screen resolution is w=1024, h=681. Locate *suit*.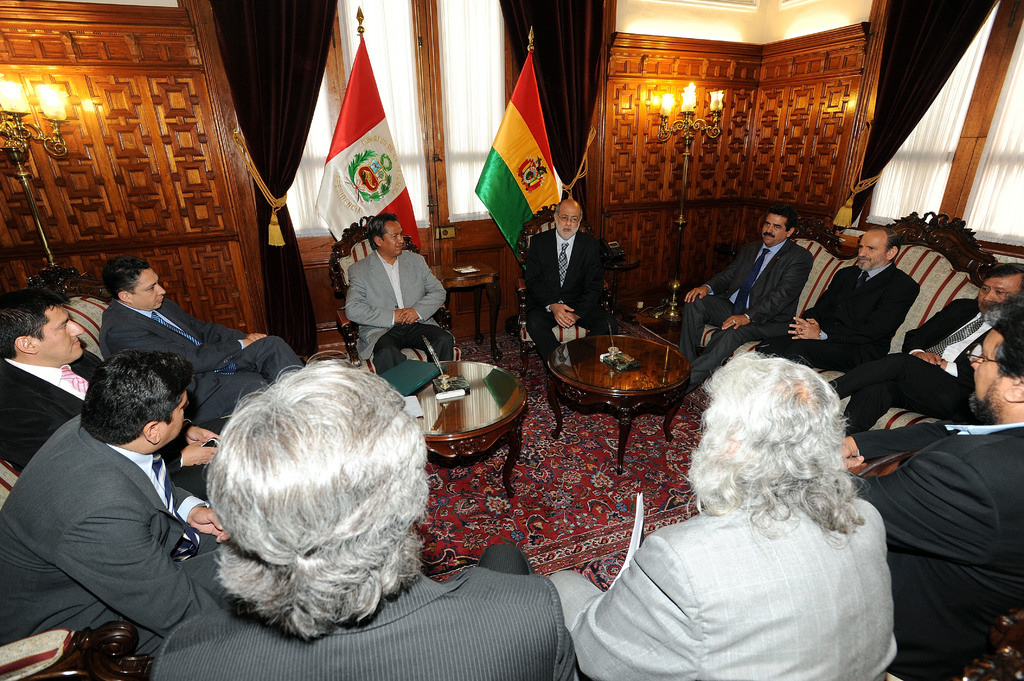
{"x1": 526, "y1": 222, "x2": 602, "y2": 361}.
